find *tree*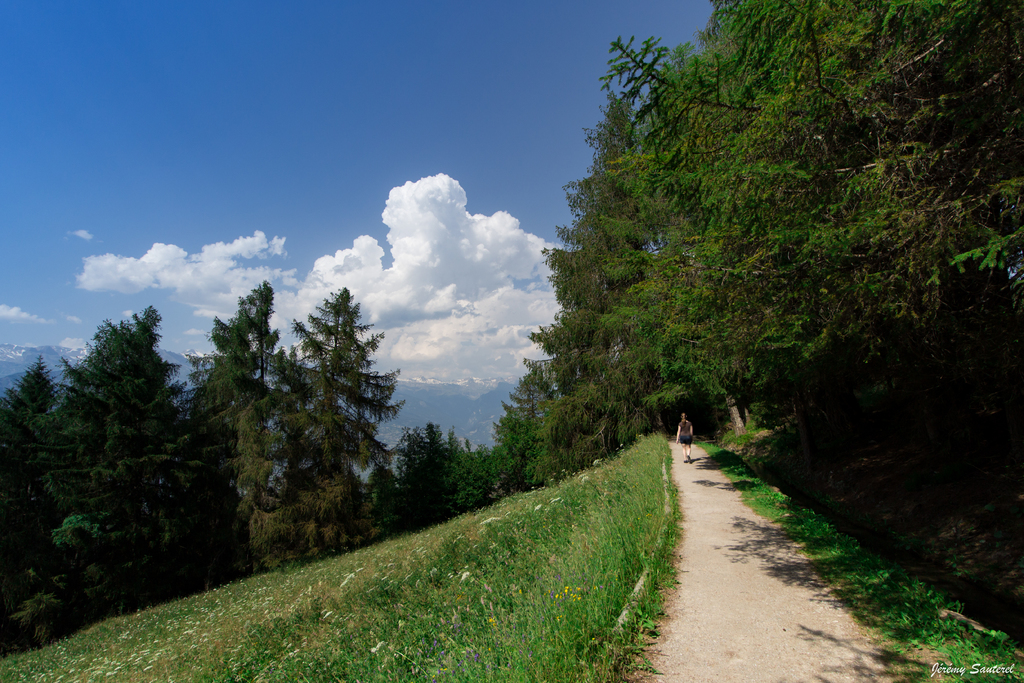
crop(718, 0, 1023, 416)
